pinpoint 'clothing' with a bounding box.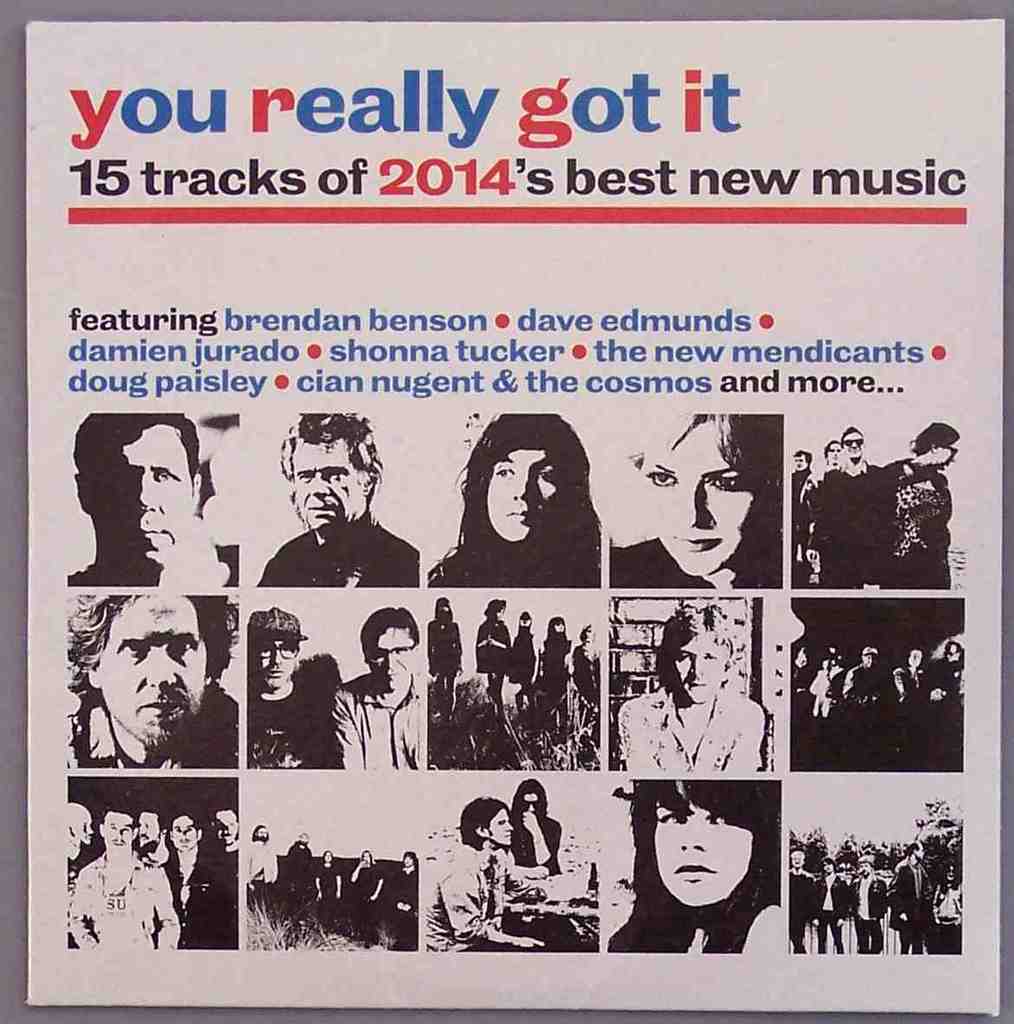
BBox(801, 667, 861, 714).
